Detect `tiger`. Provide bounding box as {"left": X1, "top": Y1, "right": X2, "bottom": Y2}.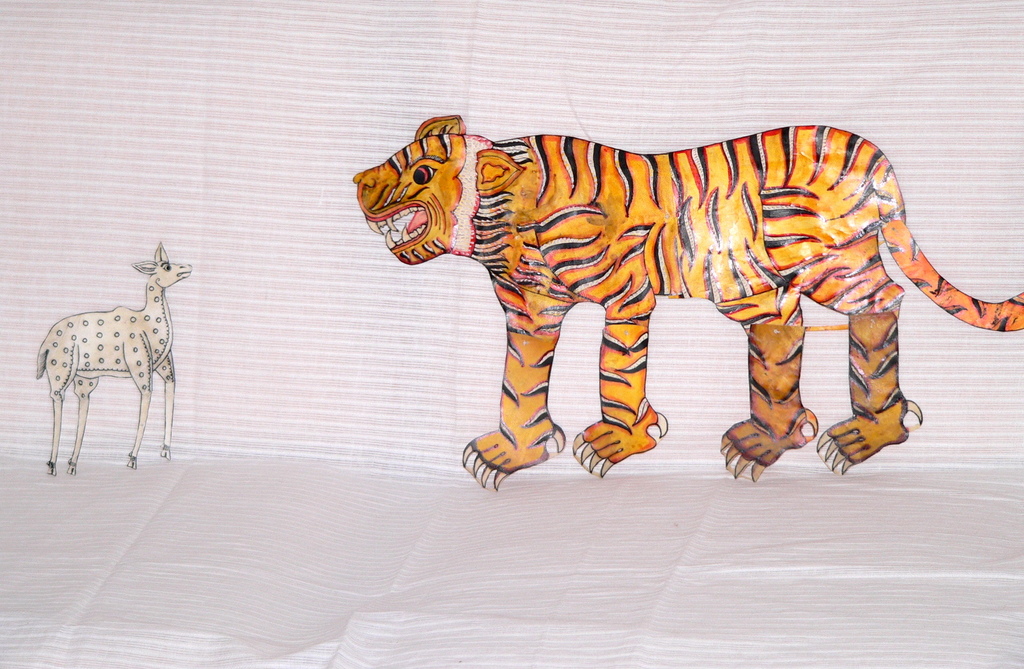
{"left": 349, "top": 109, "right": 1023, "bottom": 491}.
